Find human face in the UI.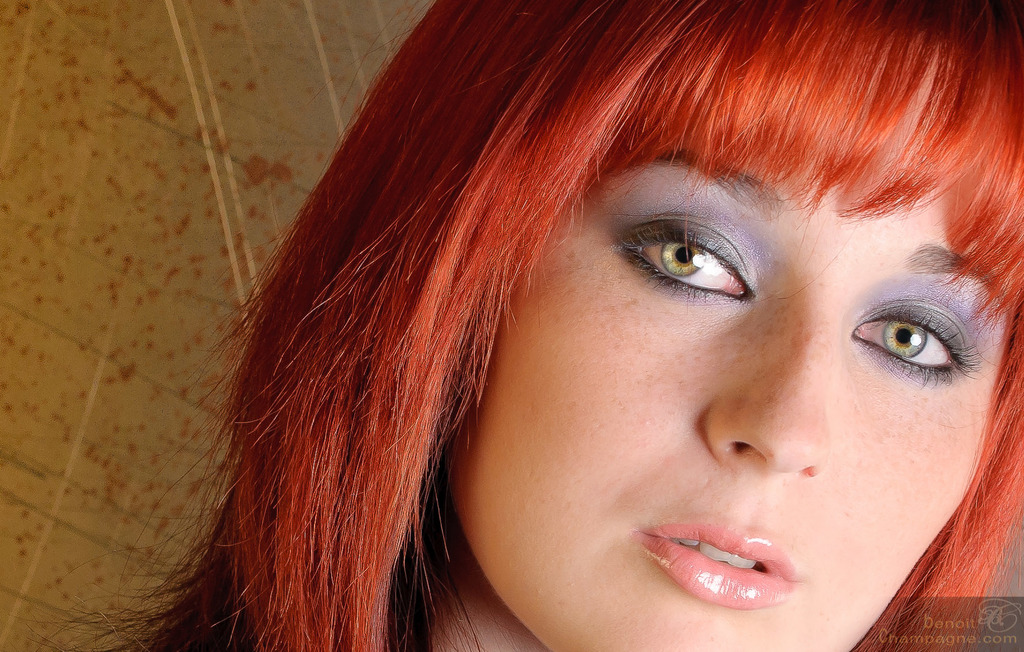
UI element at [left=452, top=46, right=1012, bottom=651].
